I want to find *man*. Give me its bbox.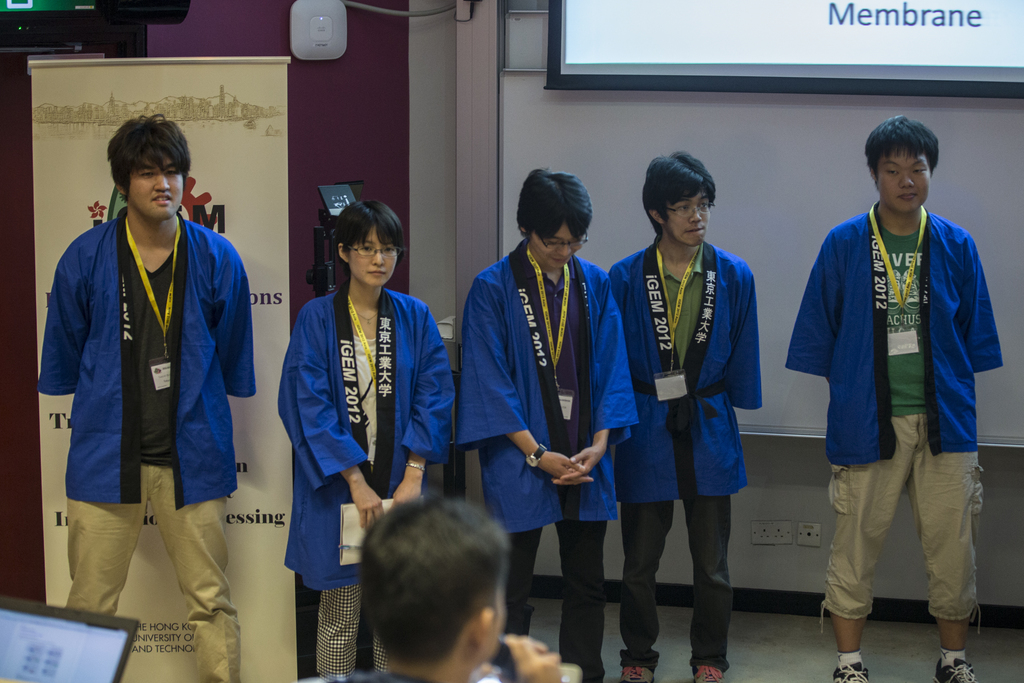
pyautogui.locateOnScreen(309, 493, 560, 682).
